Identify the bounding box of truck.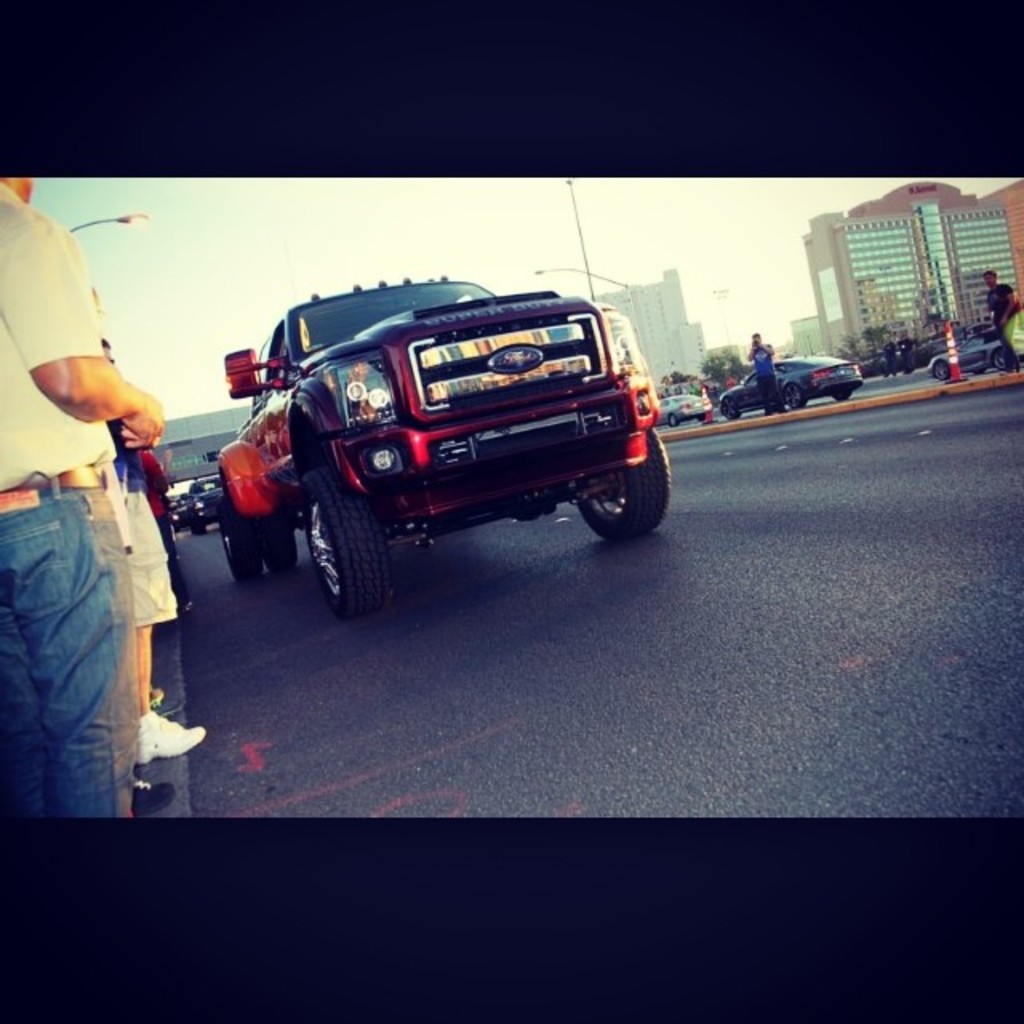
<region>200, 251, 691, 624</region>.
